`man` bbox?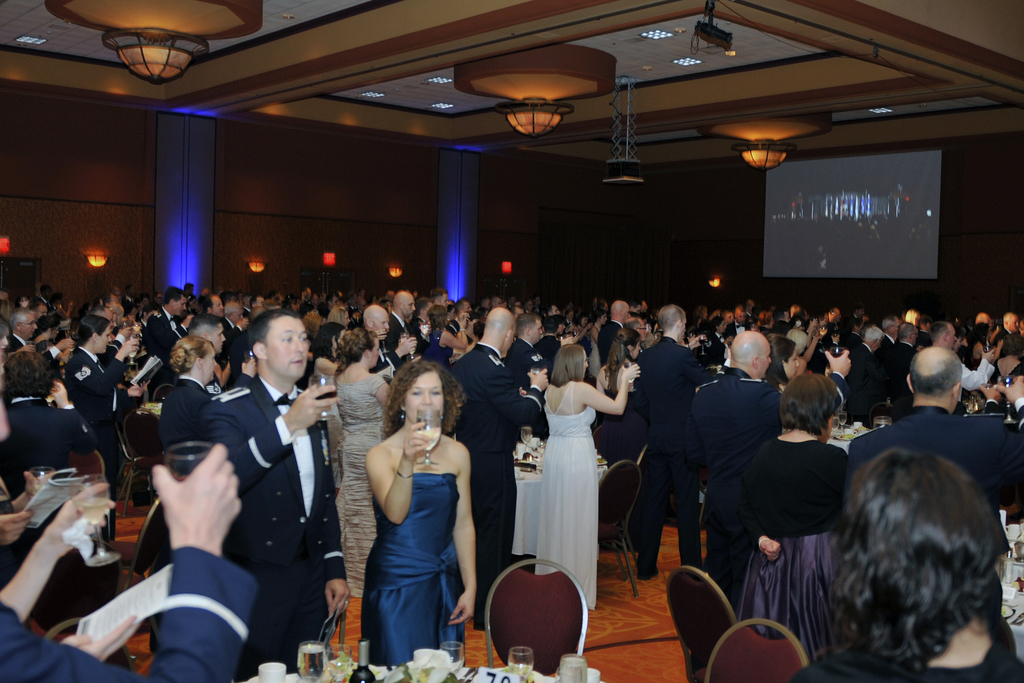
box(726, 305, 756, 336)
